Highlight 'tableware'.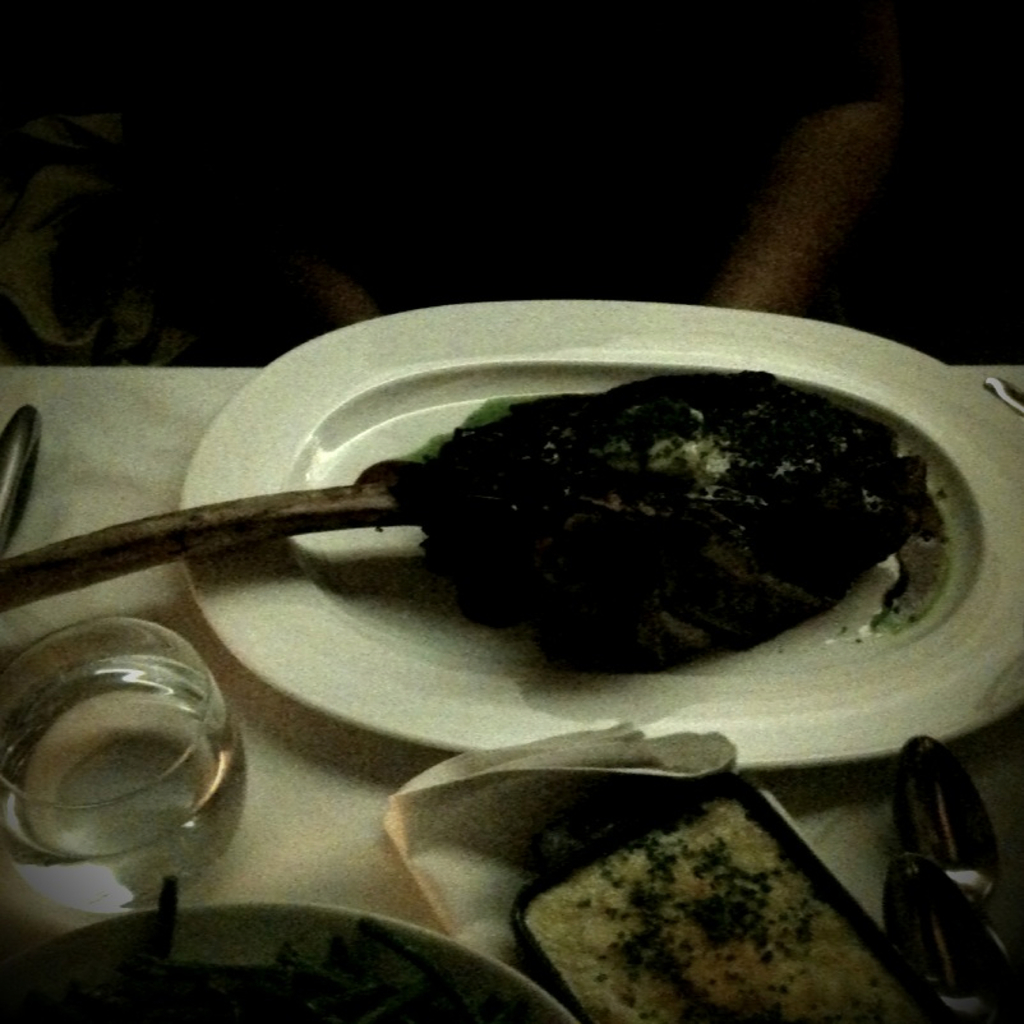
Highlighted region: box(890, 734, 1023, 996).
